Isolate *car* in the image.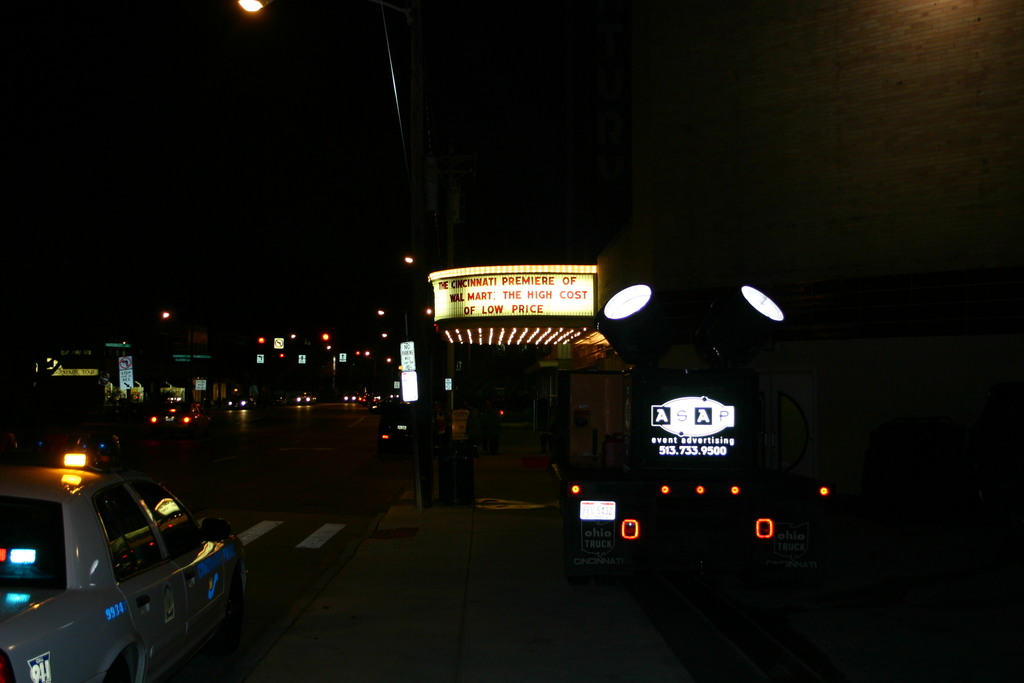
Isolated region: bbox(148, 393, 200, 422).
